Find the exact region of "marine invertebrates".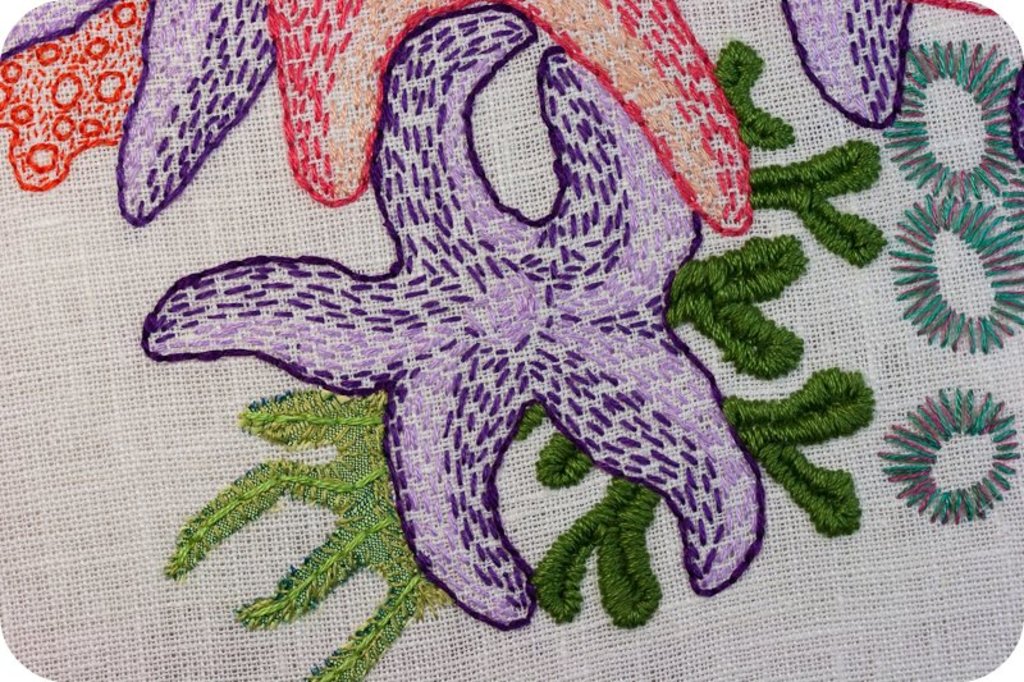
Exact region: (116, 46, 827, 651).
